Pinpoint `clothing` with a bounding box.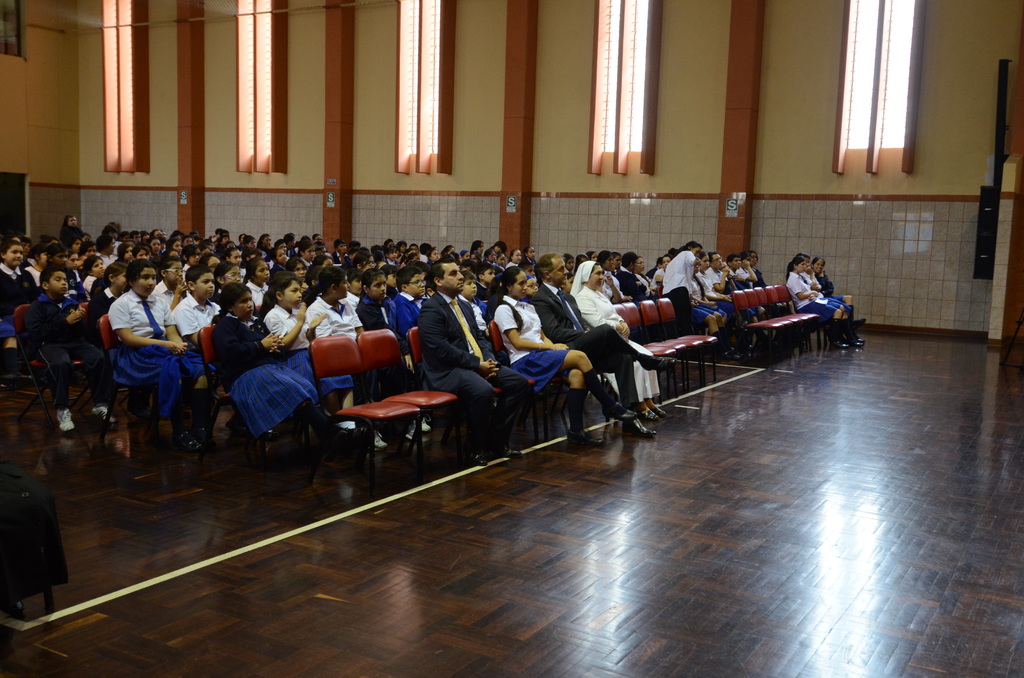
491, 295, 575, 401.
